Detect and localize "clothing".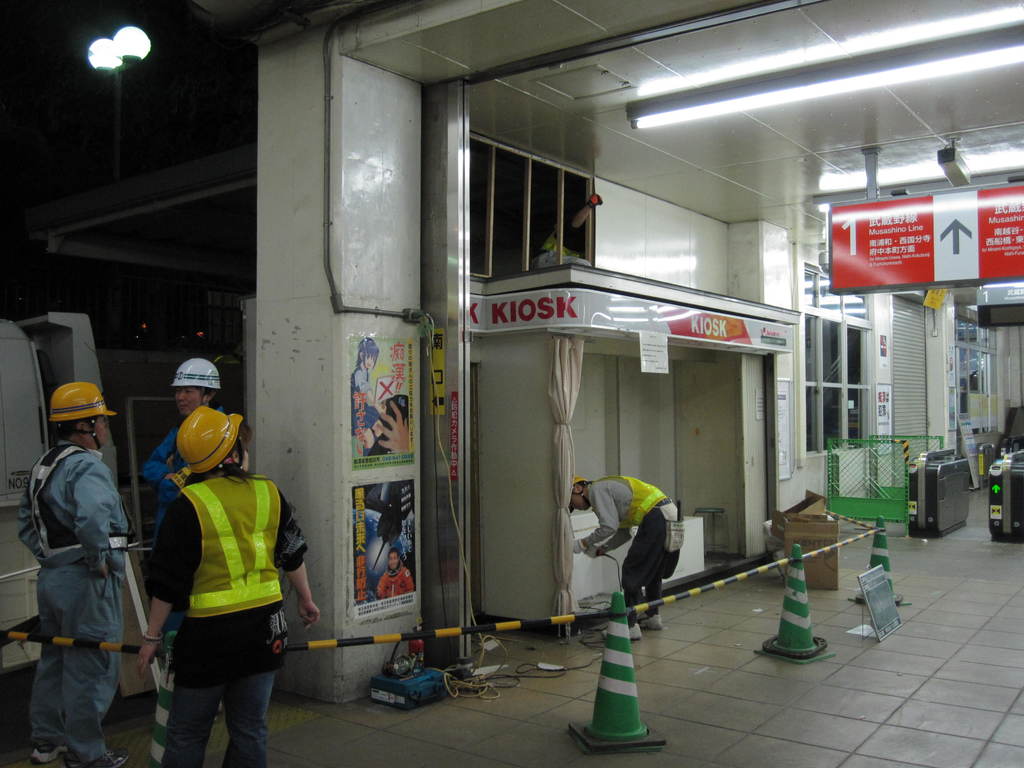
Localized at 135:452:294:740.
